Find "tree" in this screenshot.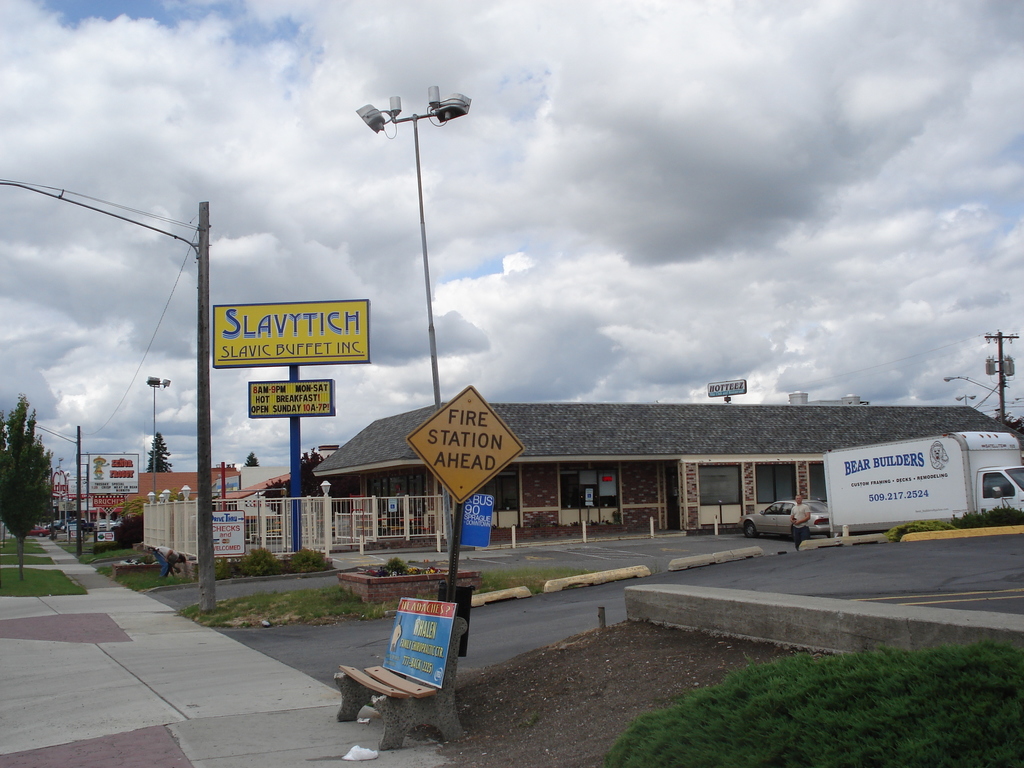
The bounding box for "tree" is bbox=[260, 446, 337, 522].
